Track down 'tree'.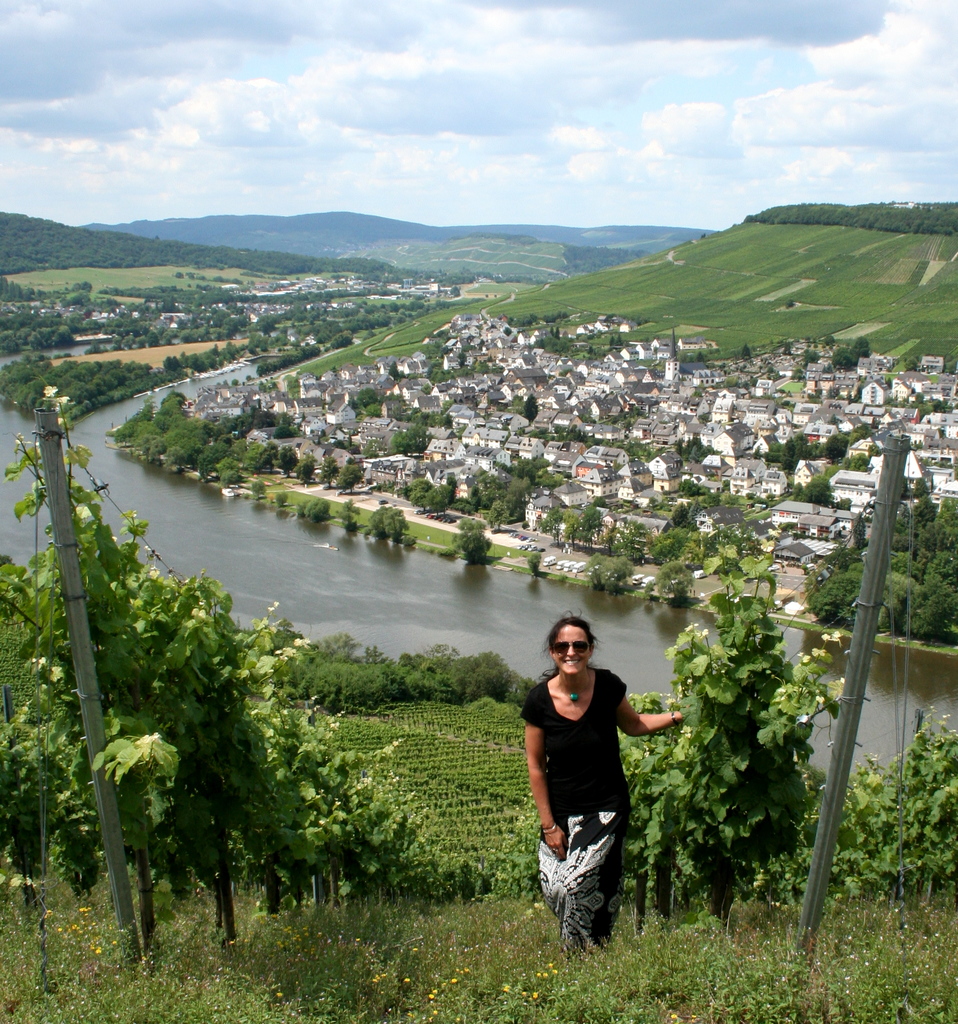
Tracked to bbox=[295, 452, 309, 488].
